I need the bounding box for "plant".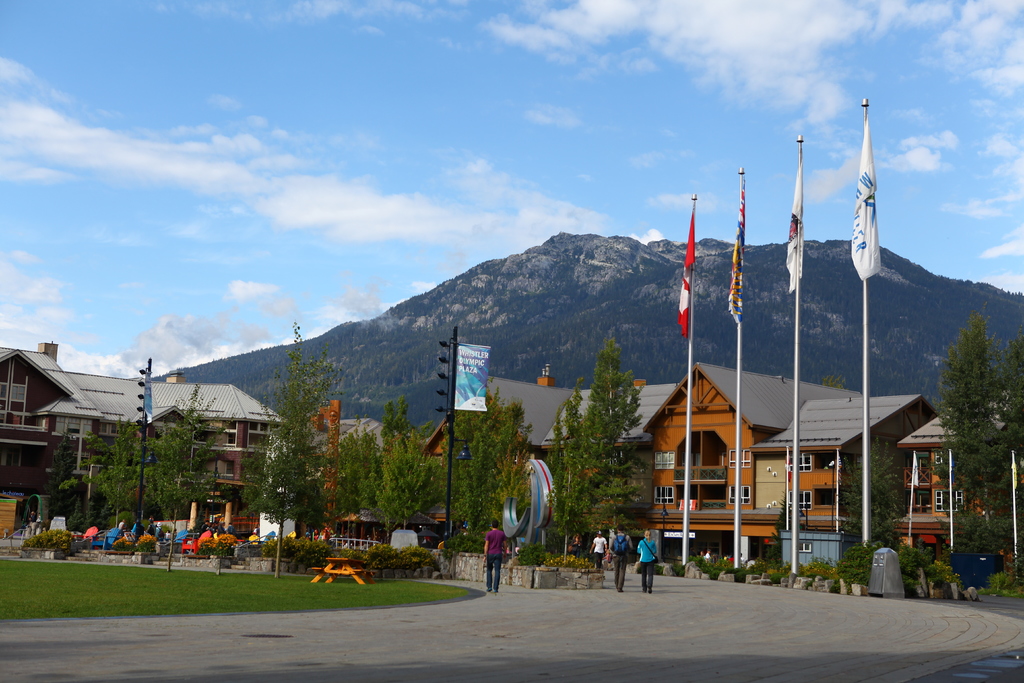
Here it is: <bbox>513, 547, 545, 572</bbox>.
